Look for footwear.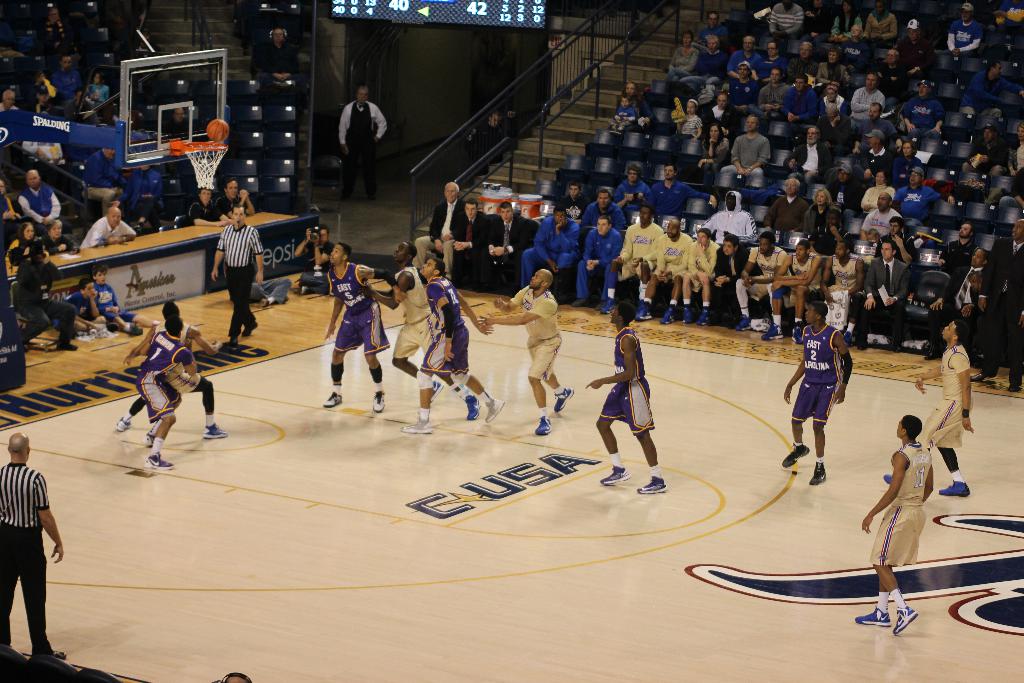
Found: box(739, 316, 750, 331).
